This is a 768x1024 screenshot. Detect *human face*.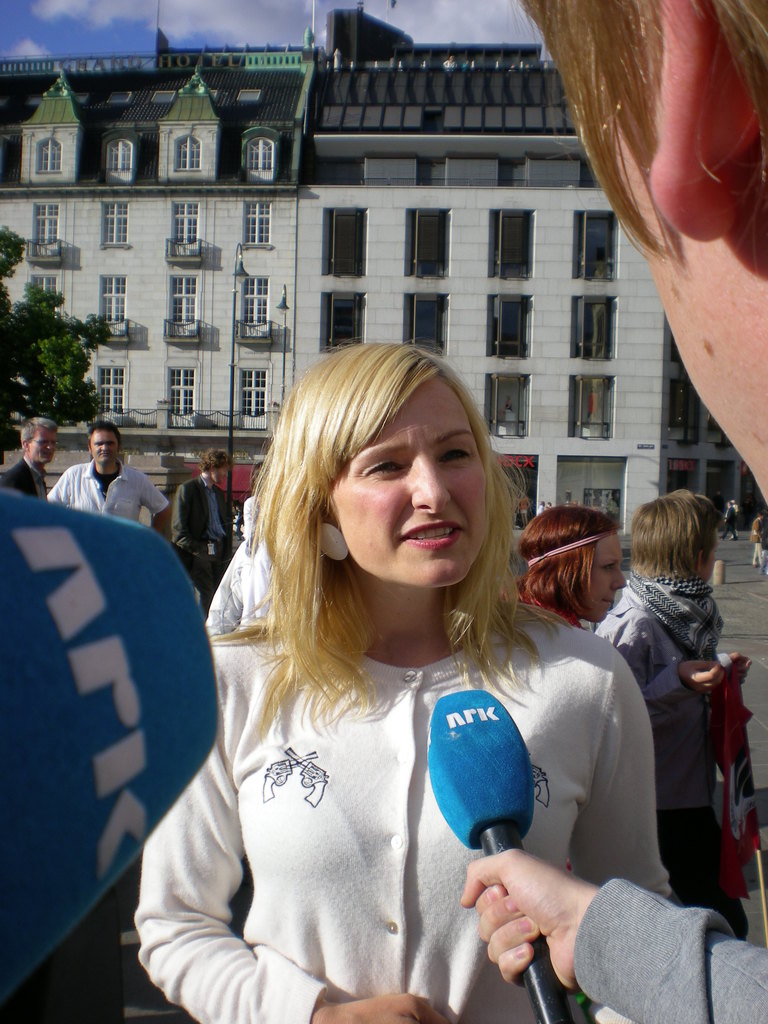
box=[26, 438, 56, 464].
